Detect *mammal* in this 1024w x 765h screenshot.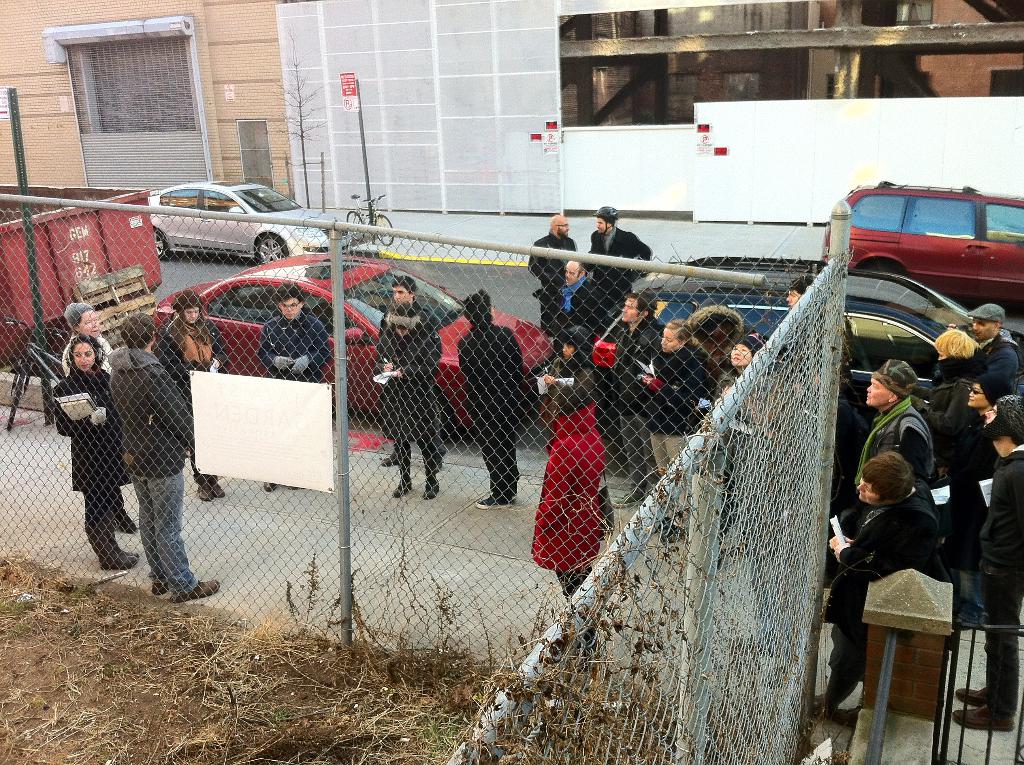
Detection: 532, 215, 580, 338.
